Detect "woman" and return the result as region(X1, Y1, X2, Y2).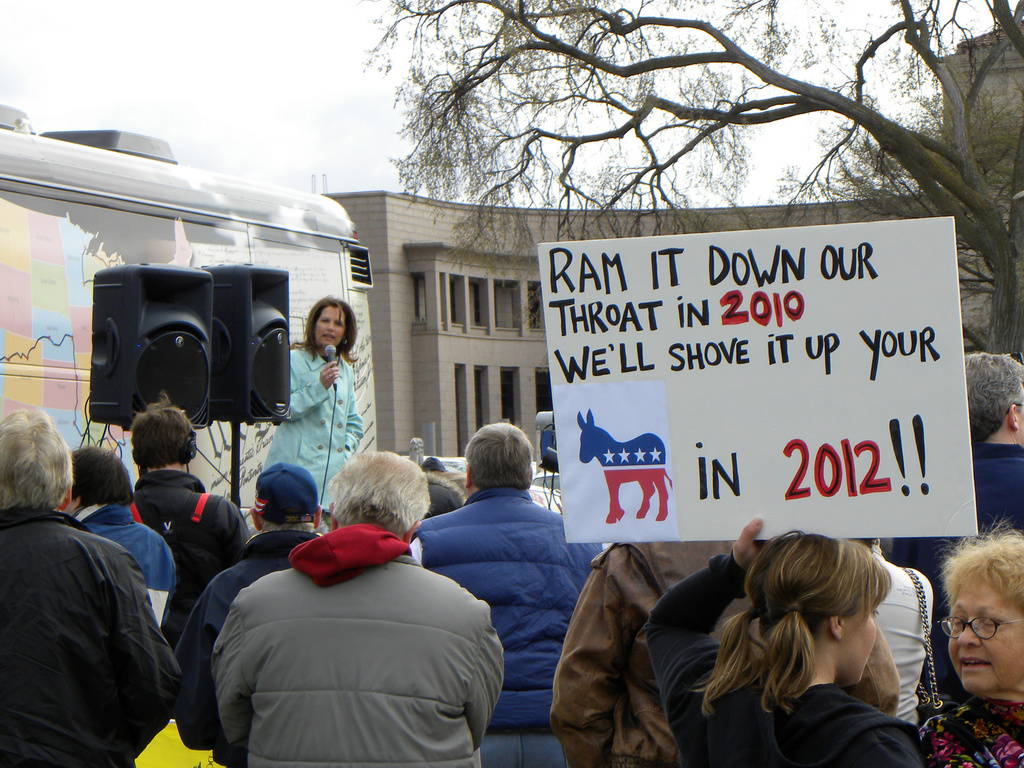
region(922, 520, 1023, 767).
